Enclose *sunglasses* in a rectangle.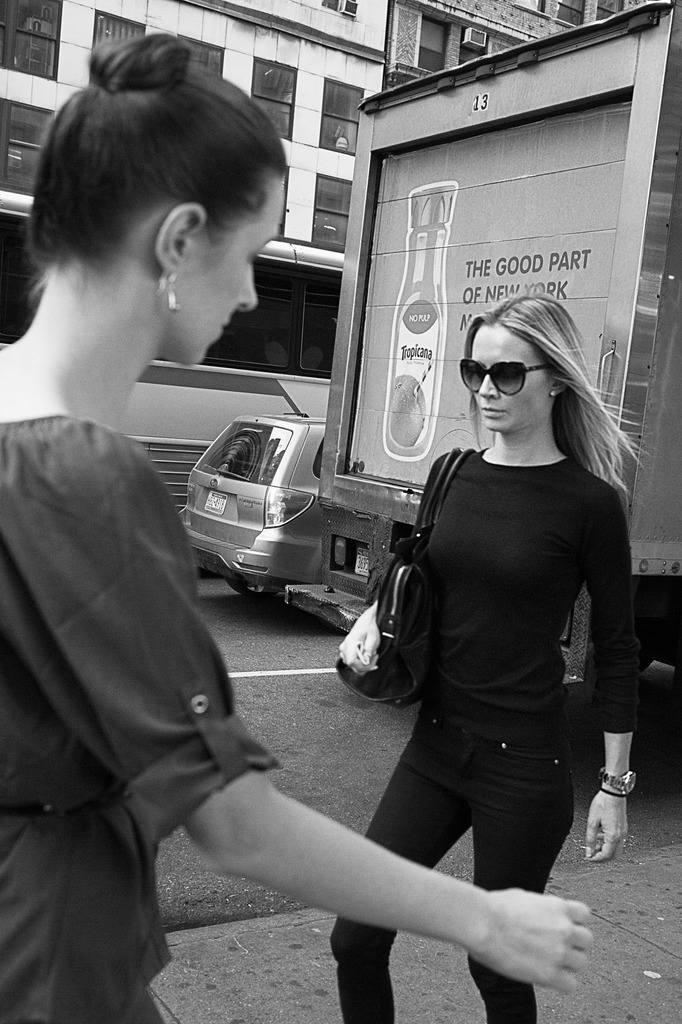
[x1=455, y1=360, x2=548, y2=395].
